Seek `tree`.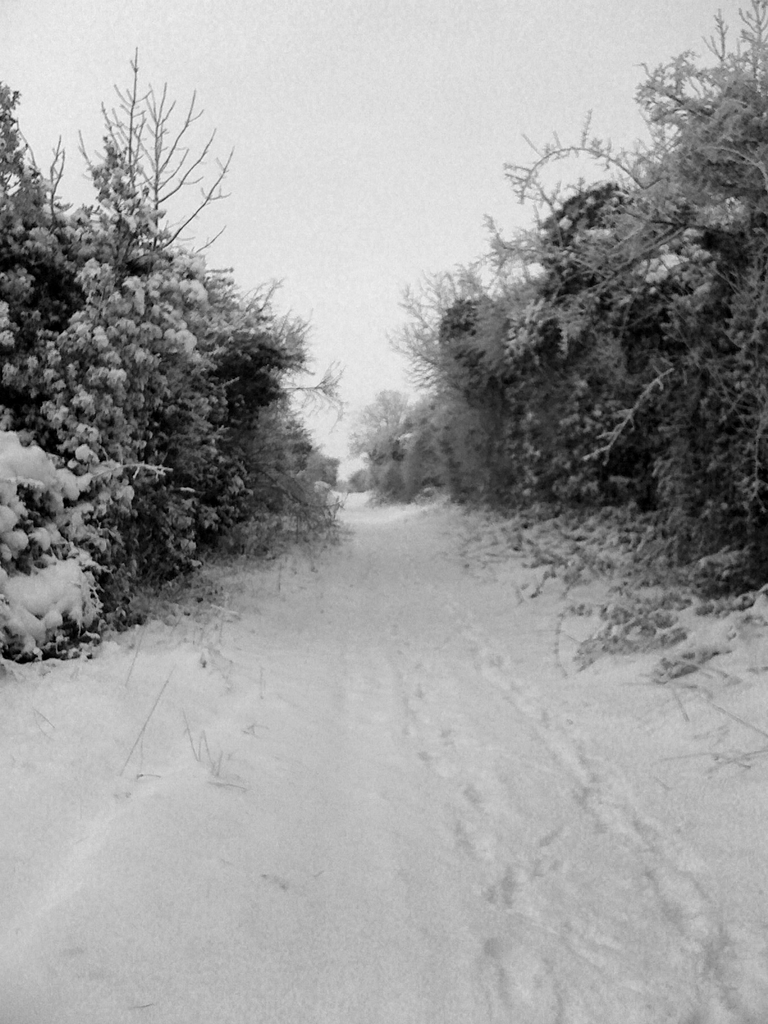
<box>0,80,88,463</box>.
